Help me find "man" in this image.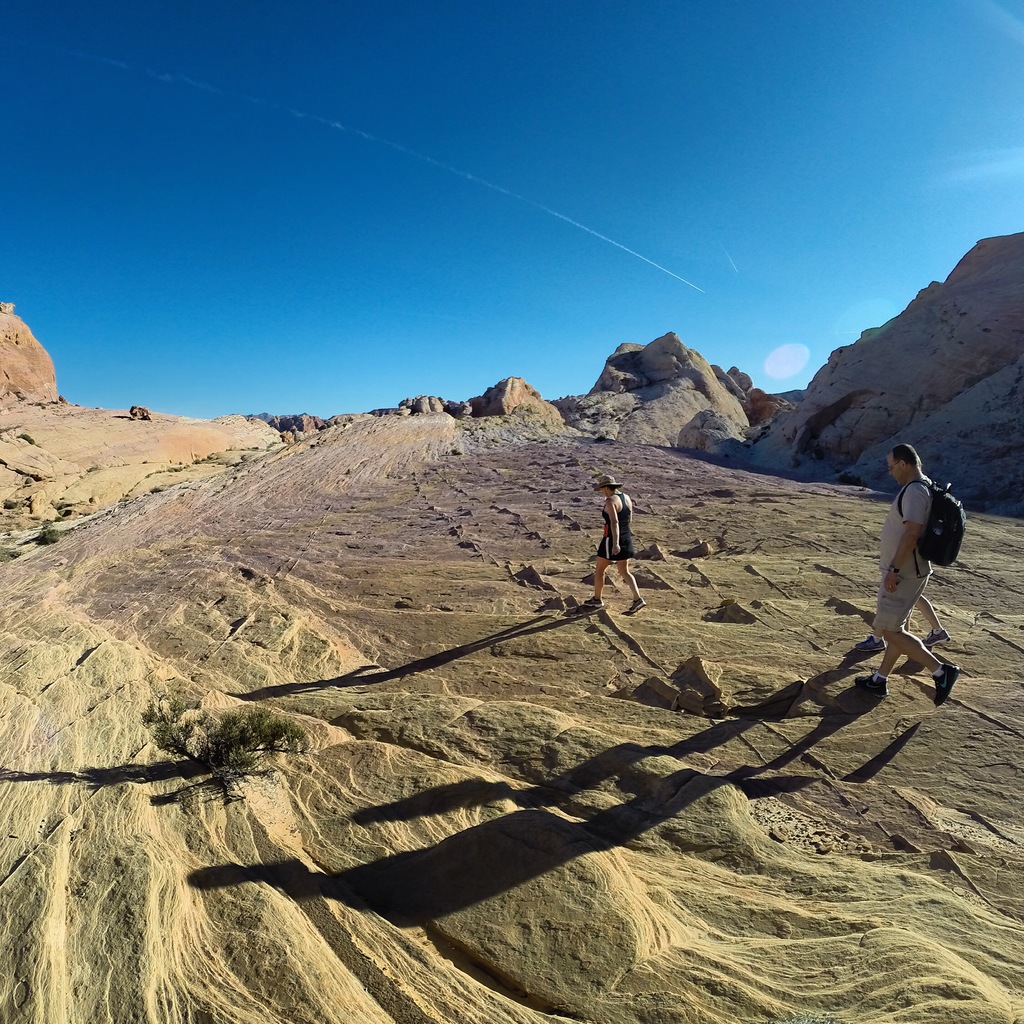
Found it: 878, 438, 985, 664.
